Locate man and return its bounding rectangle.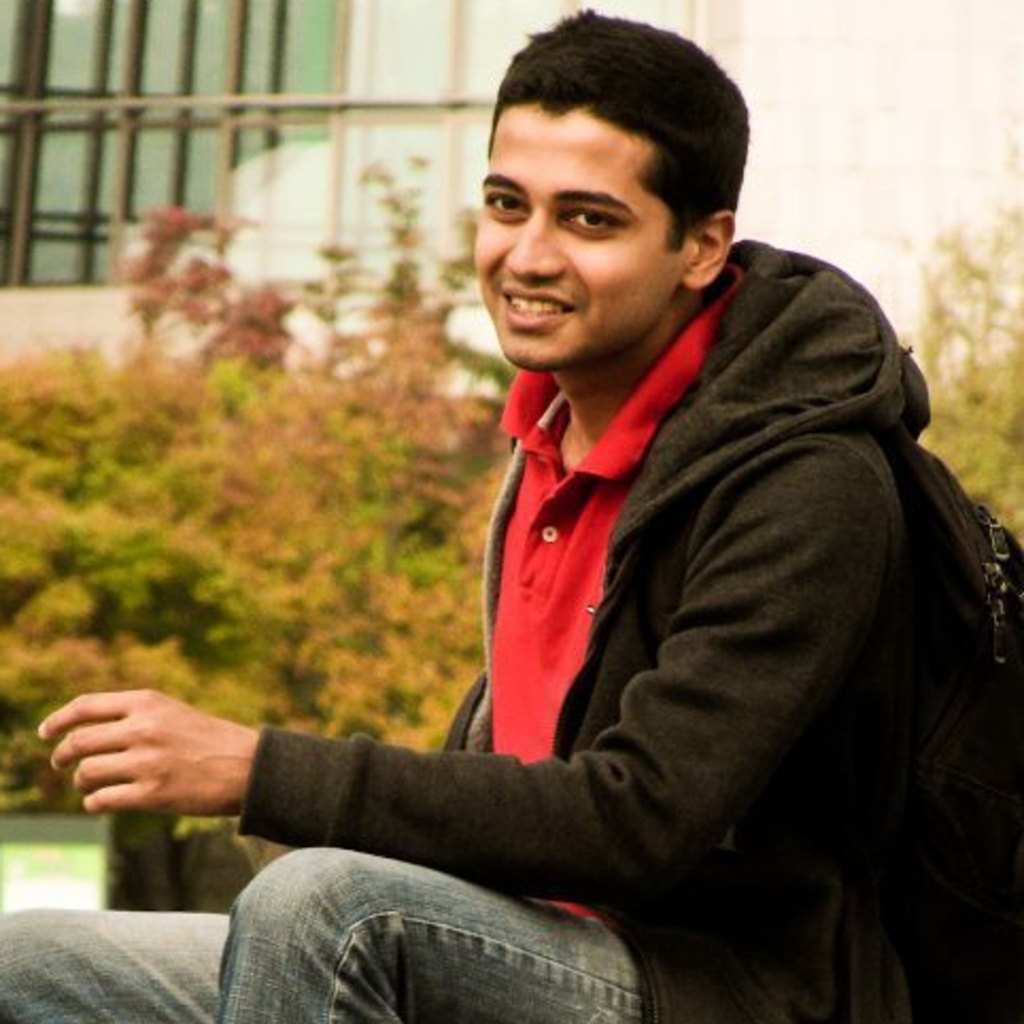
box(0, 0, 1022, 1022).
